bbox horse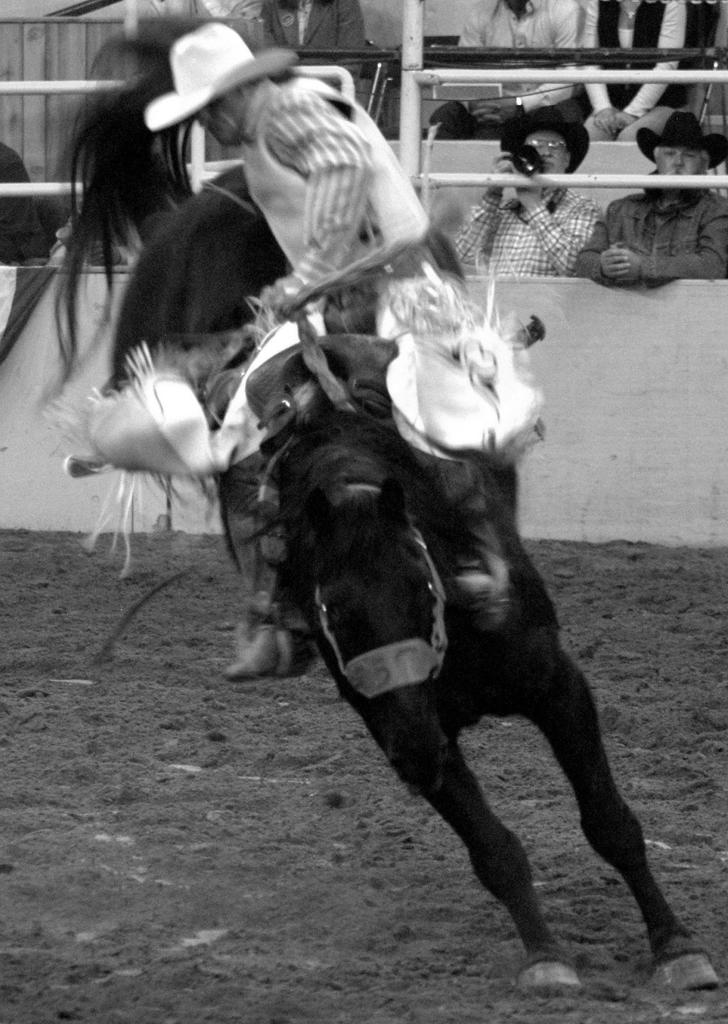
[left=48, top=13, right=722, bottom=996]
